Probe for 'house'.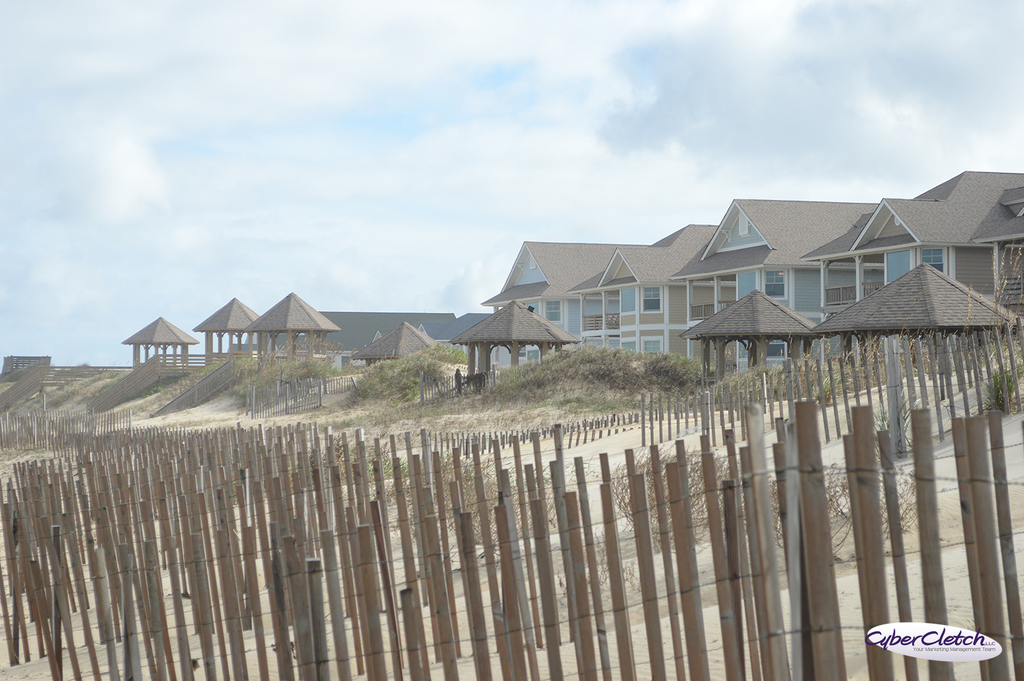
Probe result: x1=192, y1=298, x2=268, y2=352.
